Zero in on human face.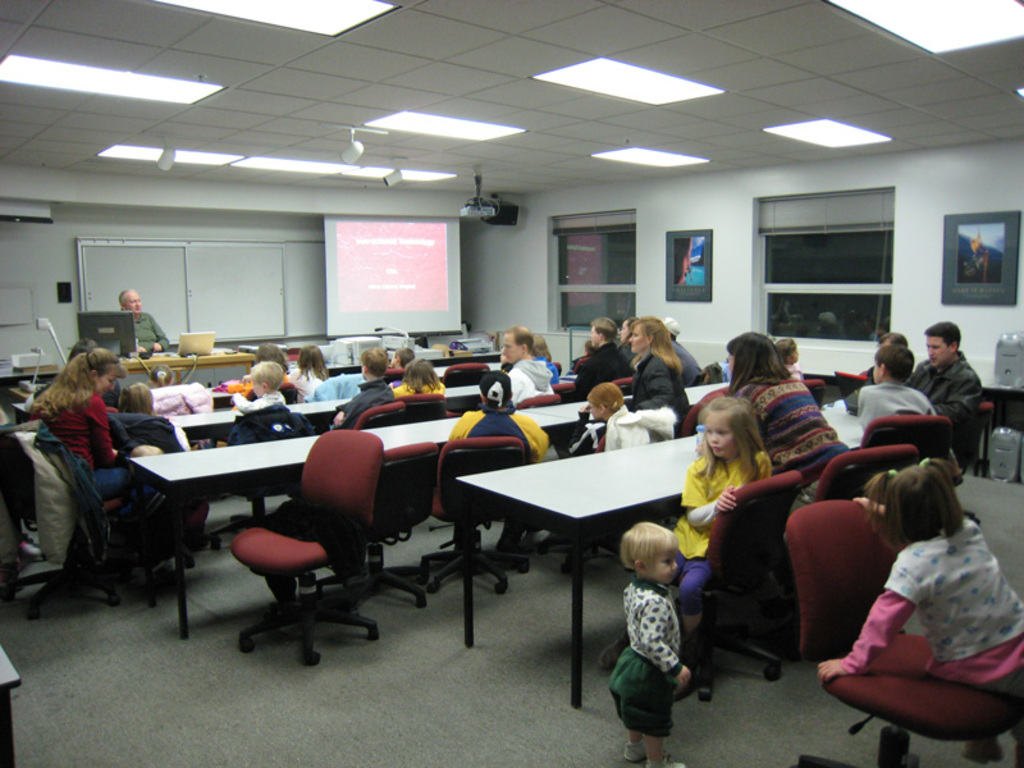
Zeroed in: <region>589, 323, 596, 348</region>.
